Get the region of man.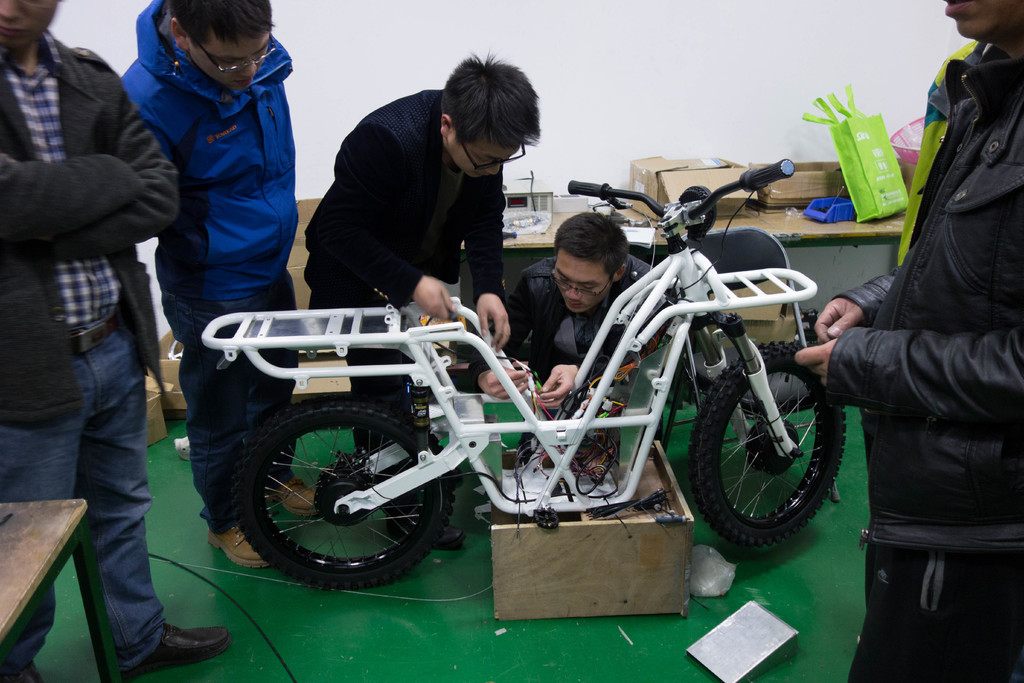
crop(799, 0, 1023, 682).
